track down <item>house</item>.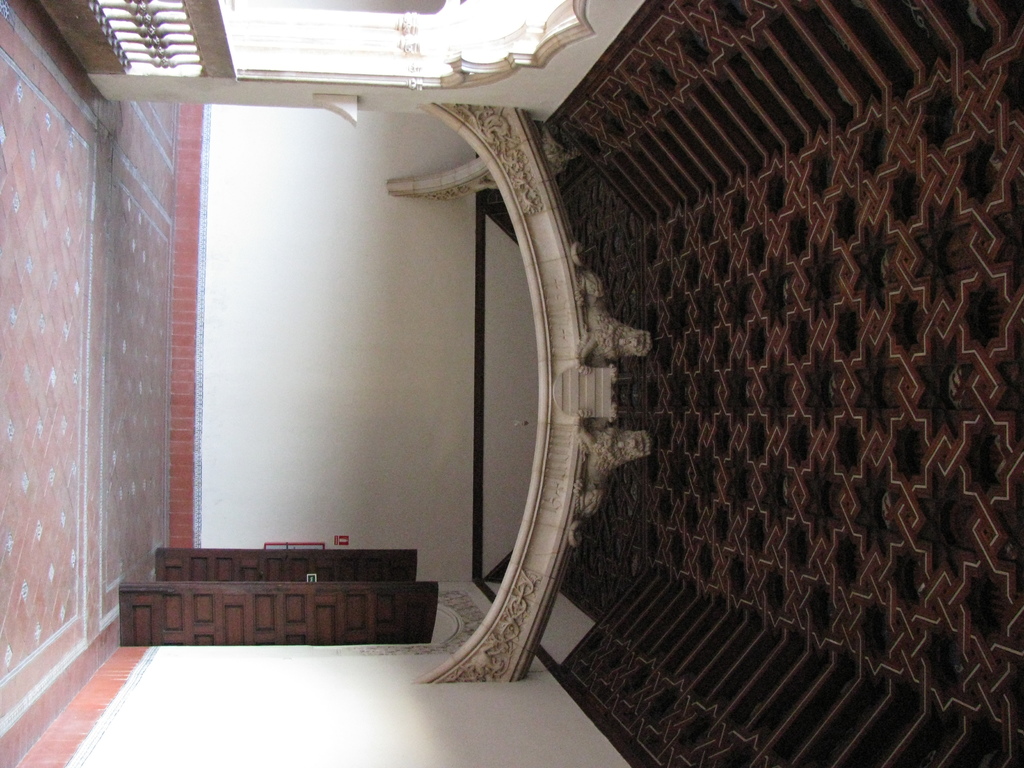
Tracked to 43,0,1019,730.
